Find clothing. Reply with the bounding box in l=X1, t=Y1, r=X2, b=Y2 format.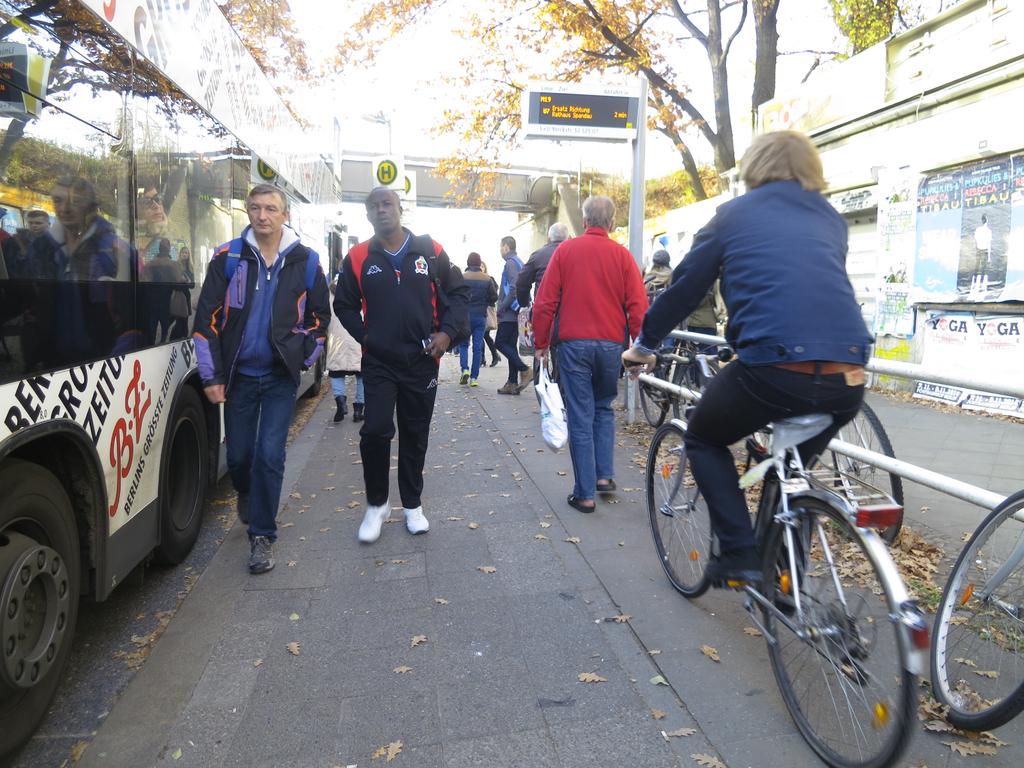
l=644, t=247, r=668, b=267.
